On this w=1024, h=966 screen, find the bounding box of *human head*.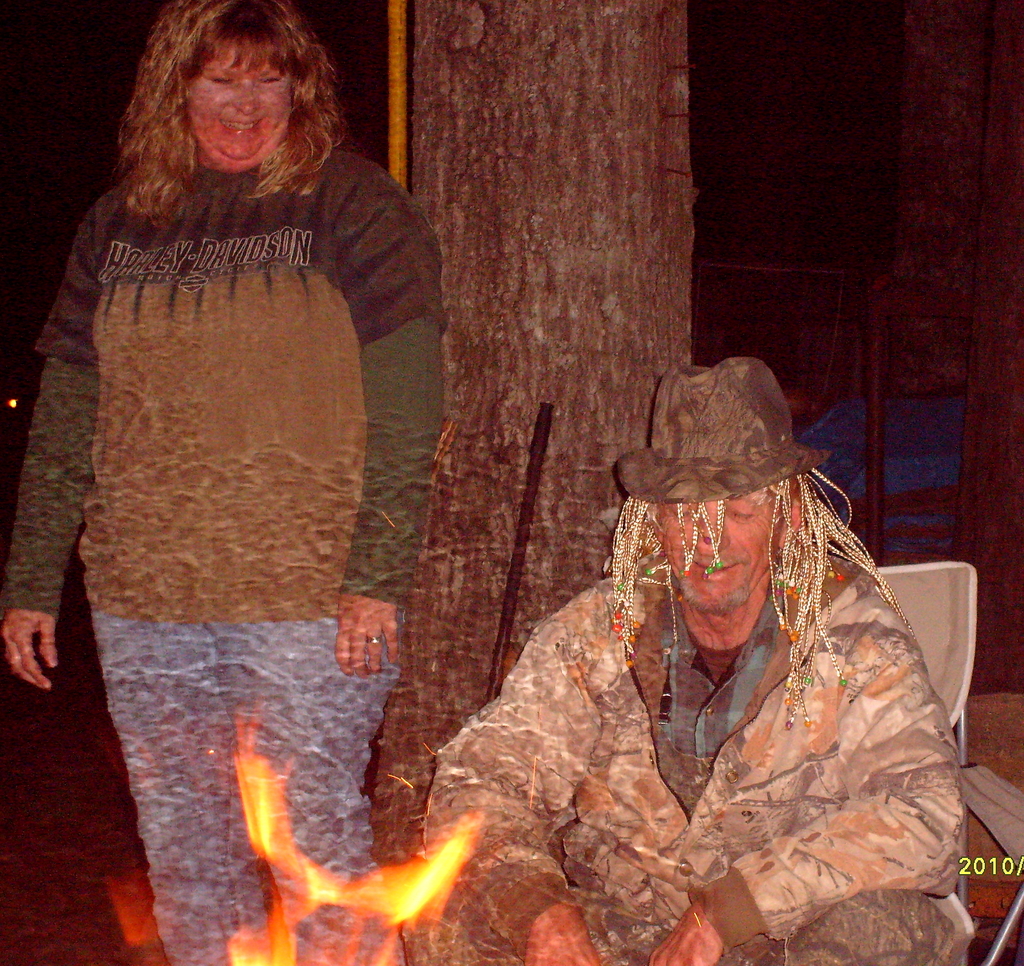
Bounding box: 111 15 341 210.
